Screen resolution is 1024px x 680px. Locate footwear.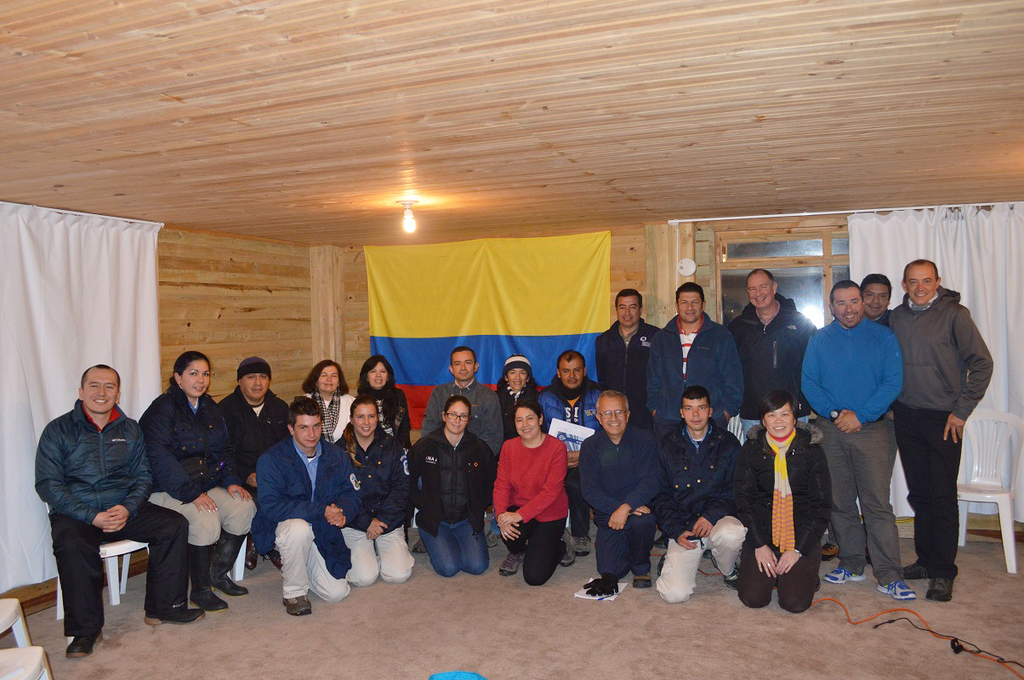
l=927, t=574, r=950, b=602.
